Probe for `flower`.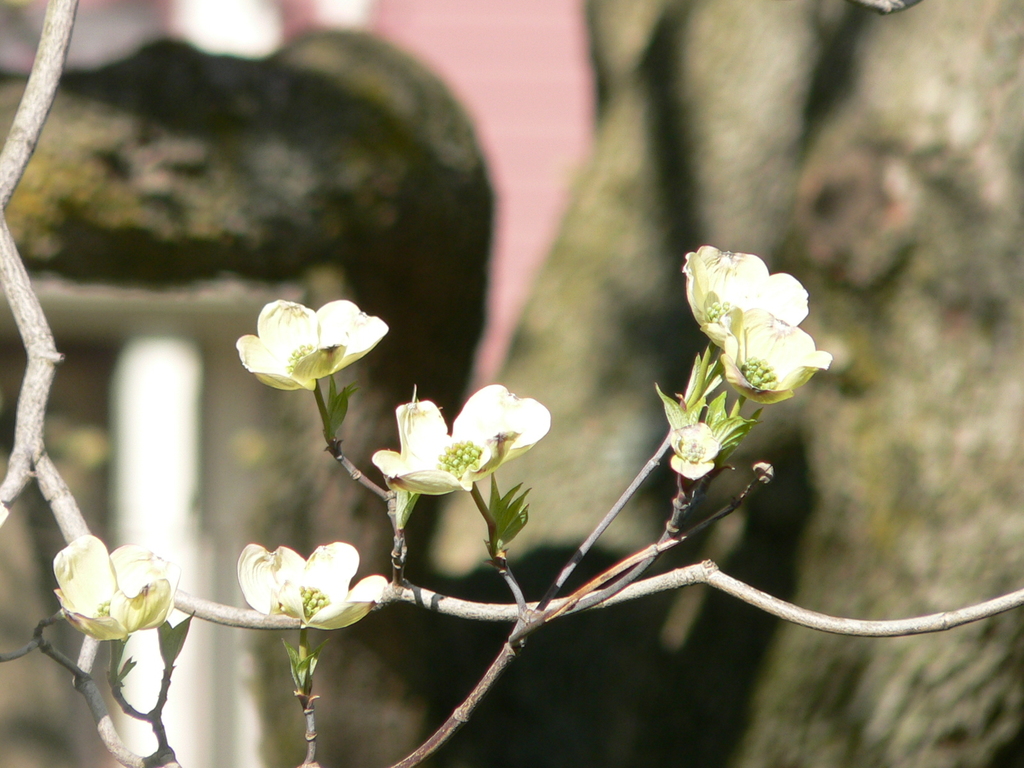
Probe result: Rect(234, 541, 388, 628).
